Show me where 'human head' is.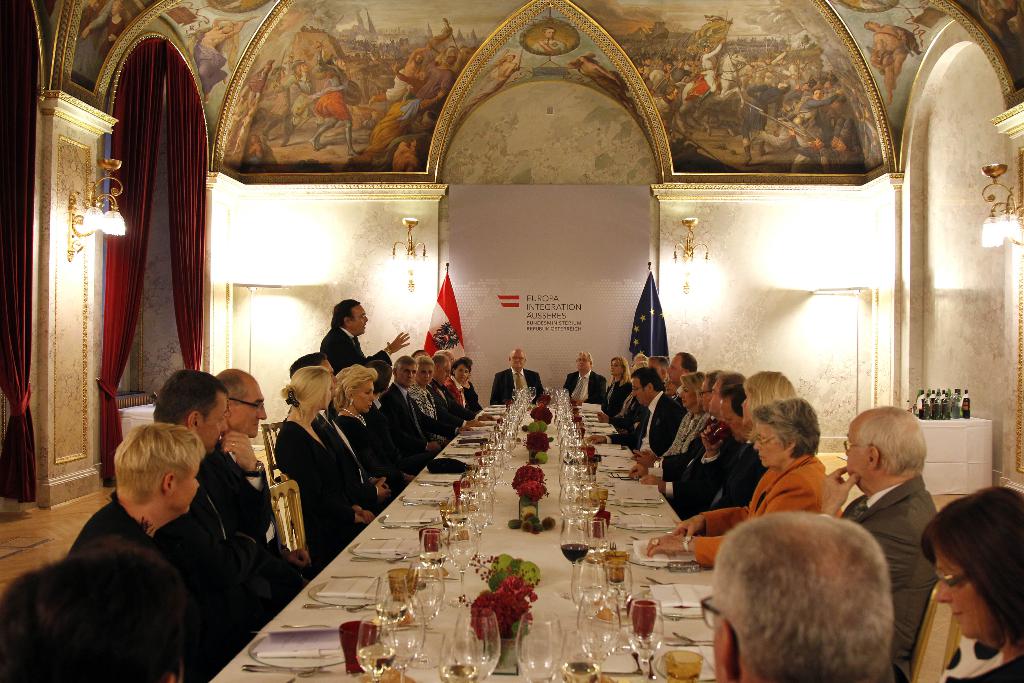
'human head' is at <region>645, 358, 670, 384</region>.
